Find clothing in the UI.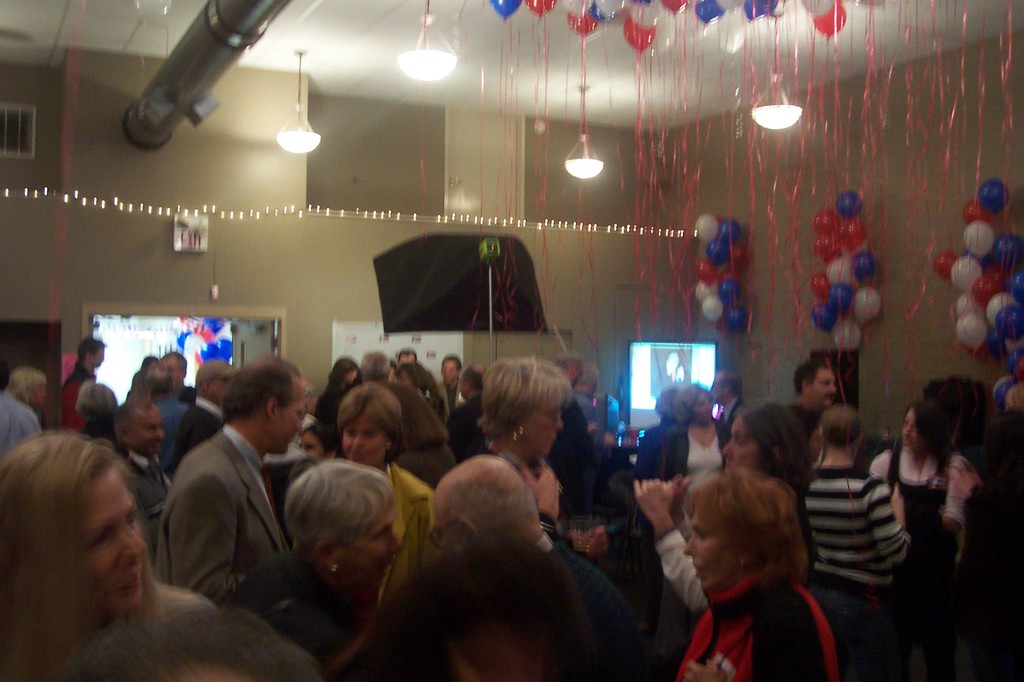
UI element at <box>207,543,353,669</box>.
